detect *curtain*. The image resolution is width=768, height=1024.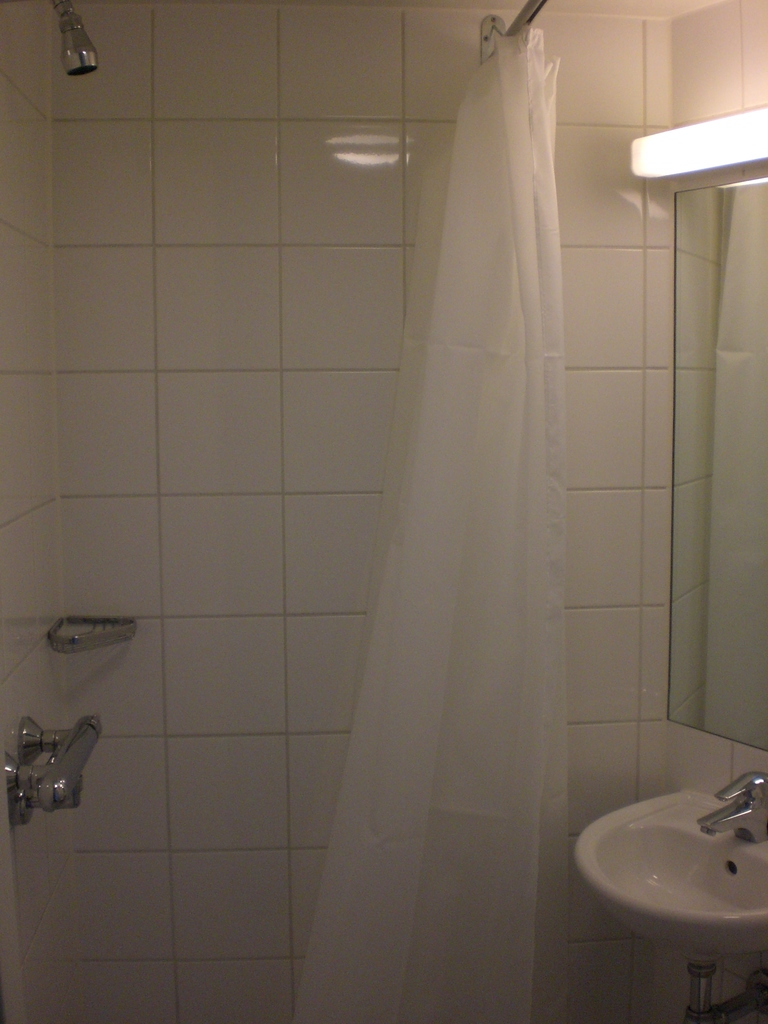
Rect(307, 15, 560, 1012).
